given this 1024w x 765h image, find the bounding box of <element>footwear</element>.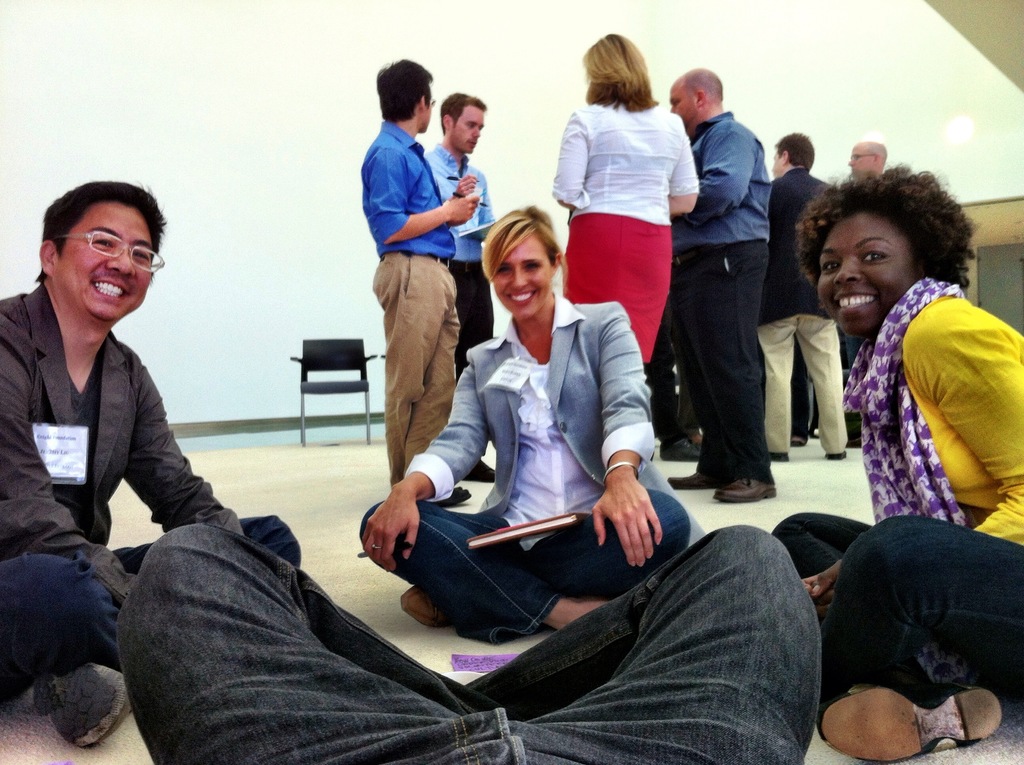
(x1=390, y1=585, x2=452, y2=630).
